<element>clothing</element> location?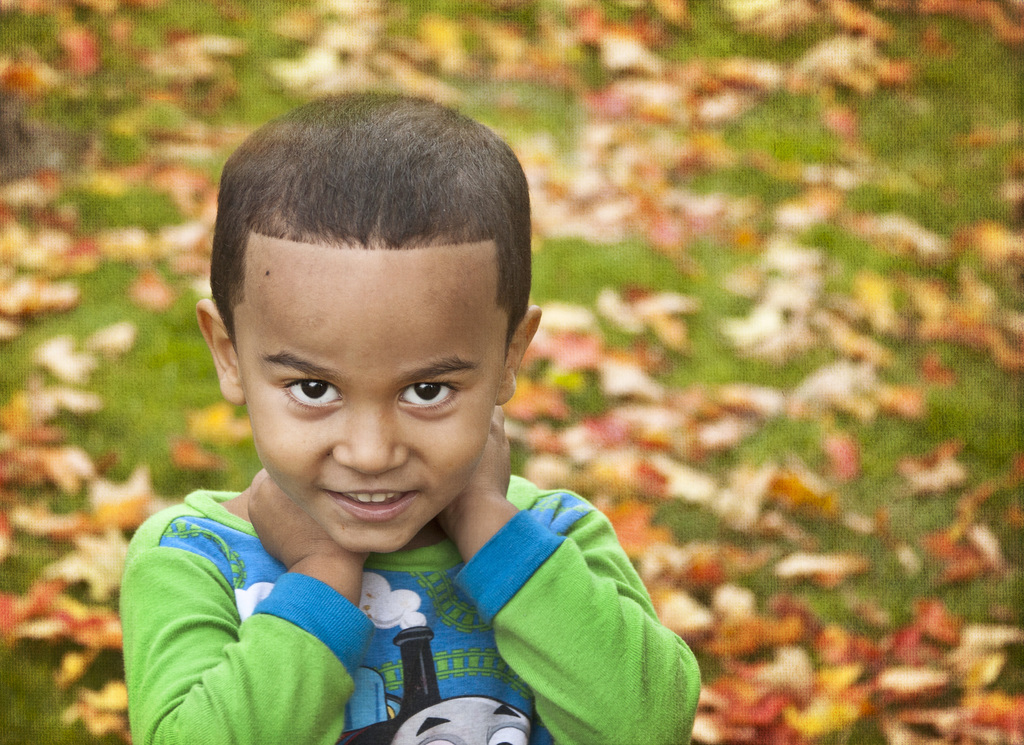
(116, 481, 698, 744)
